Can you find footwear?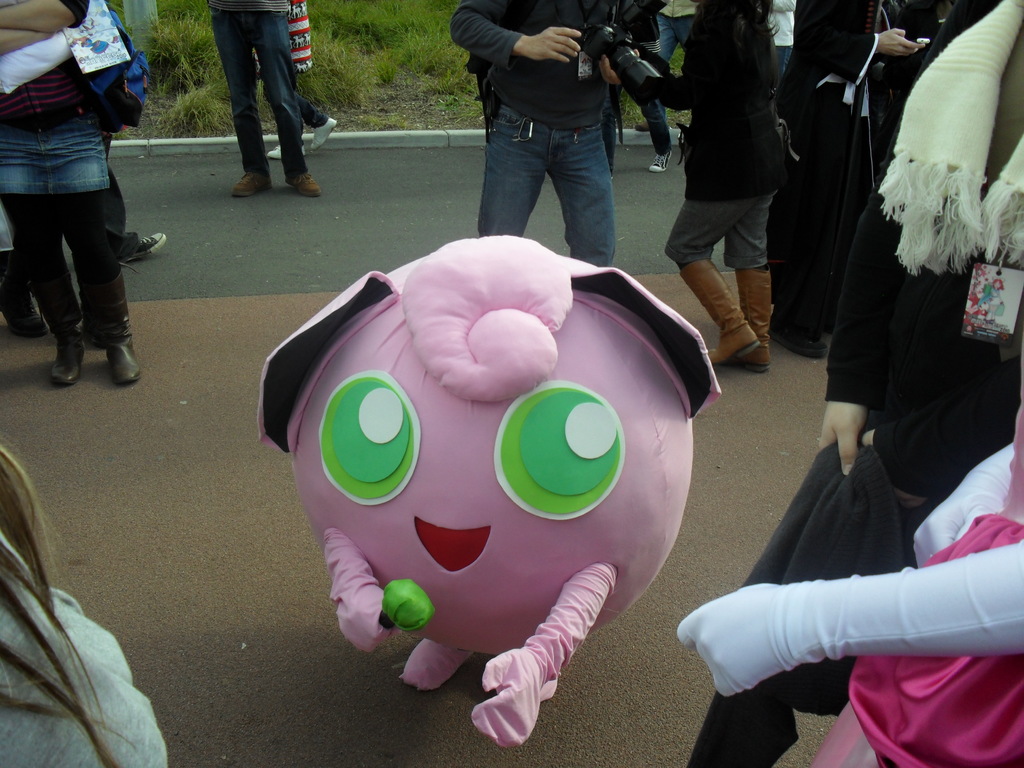
Yes, bounding box: <region>637, 118, 652, 136</region>.
